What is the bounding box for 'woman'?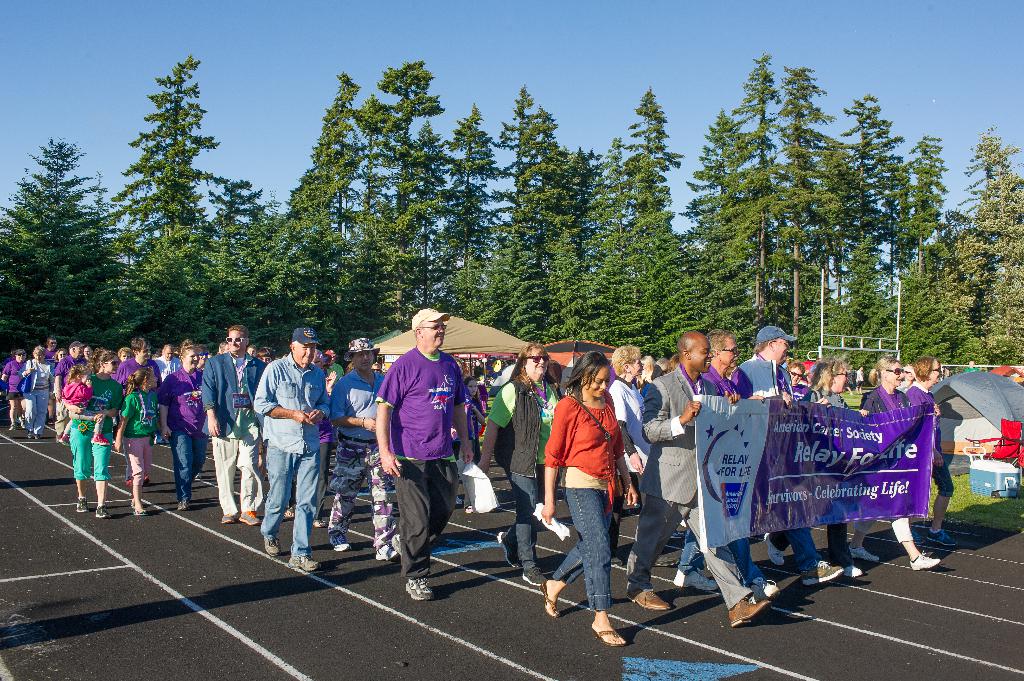
bbox=[538, 350, 642, 653].
